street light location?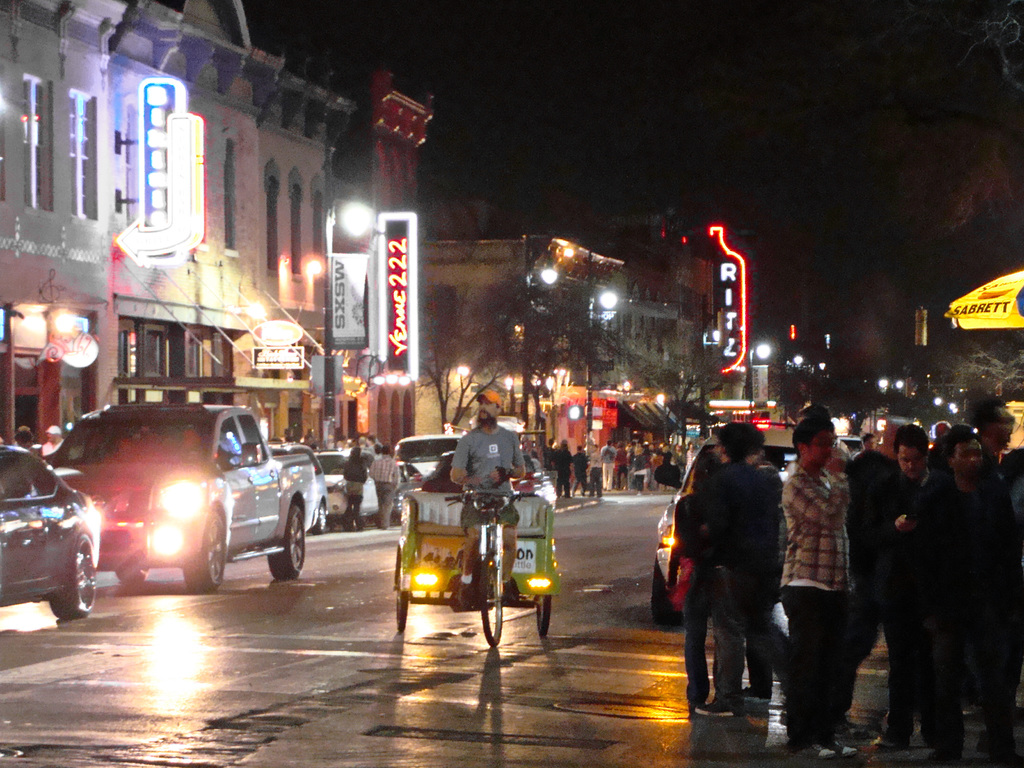
[534, 252, 558, 447]
